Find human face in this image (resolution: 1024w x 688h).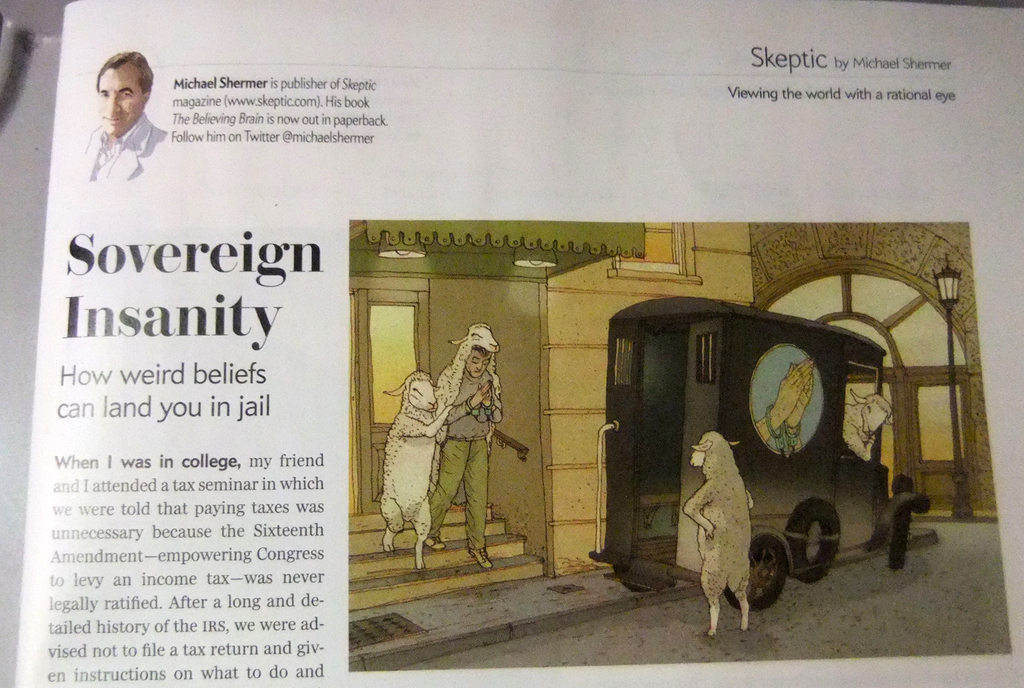
BBox(92, 58, 146, 140).
